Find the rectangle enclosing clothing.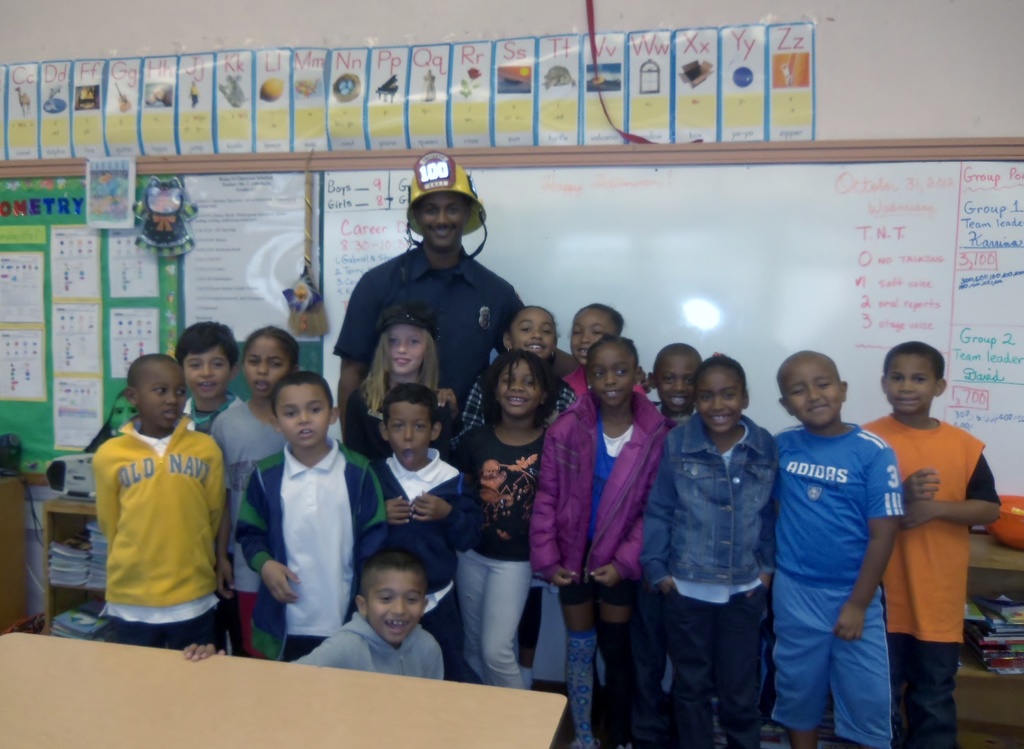
l=329, t=234, r=522, b=431.
